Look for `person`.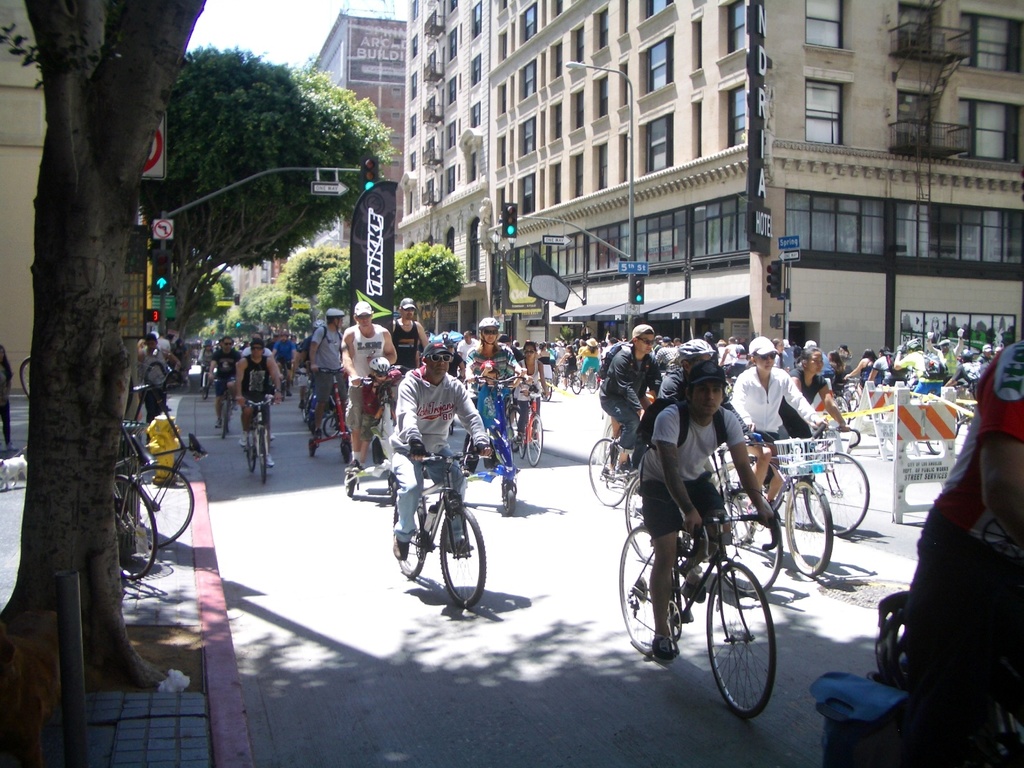
Found: {"left": 778, "top": 346, "right": 847, "bottom": 445}.
